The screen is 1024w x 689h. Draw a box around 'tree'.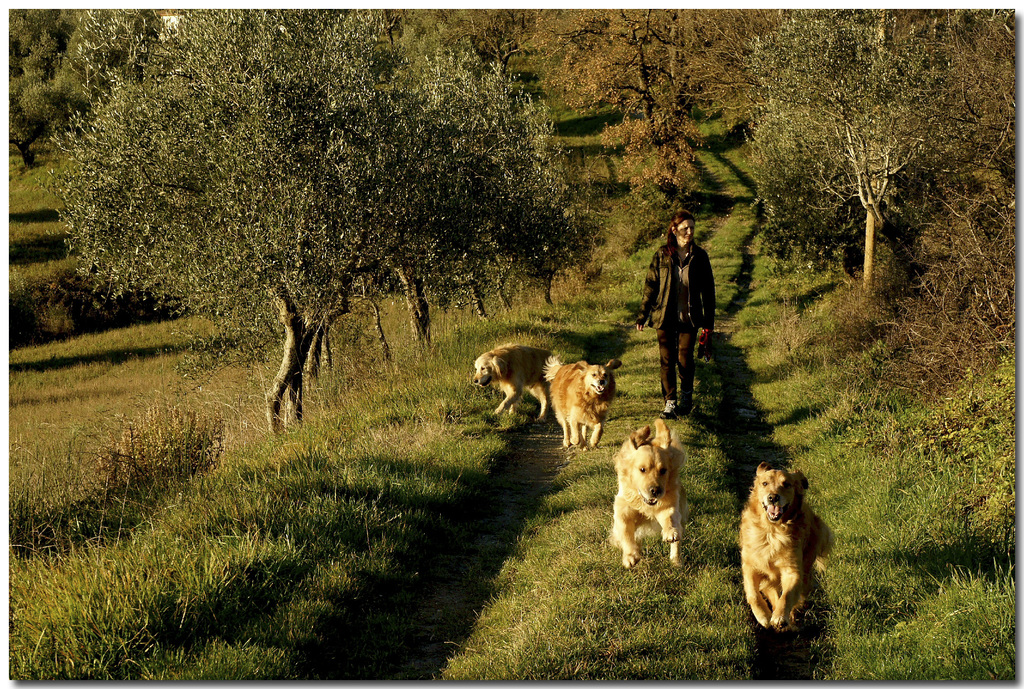
select_region(298, 40, 561, 344).
